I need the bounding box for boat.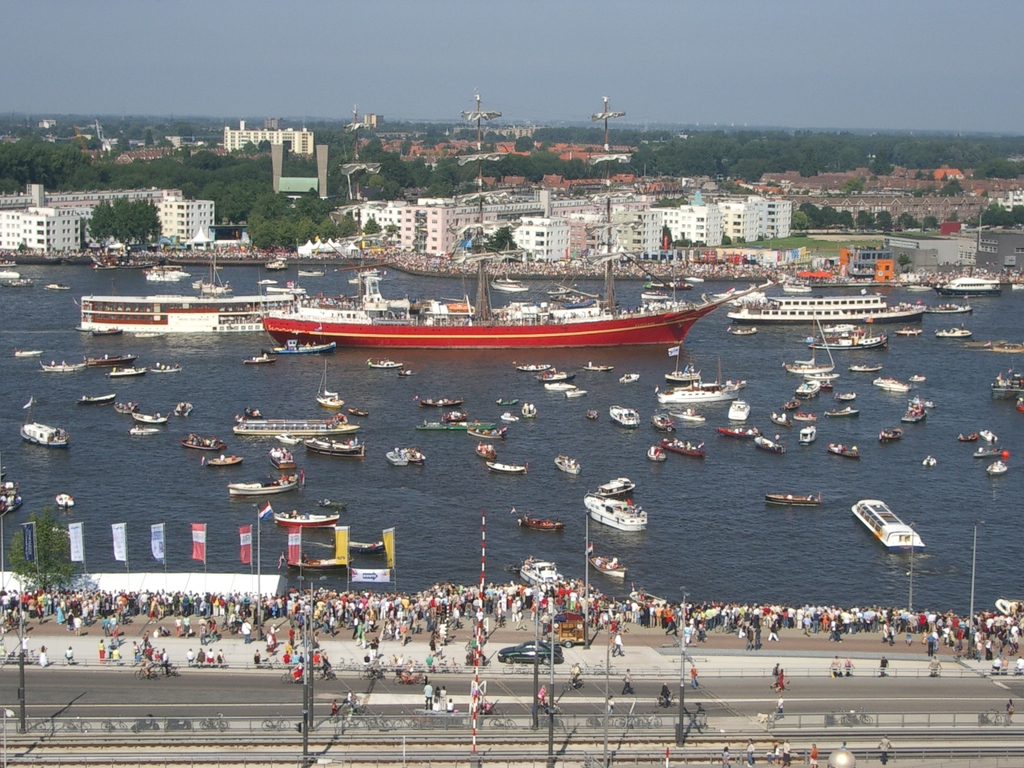
Here it is: region(396, 369, 422, 380).
